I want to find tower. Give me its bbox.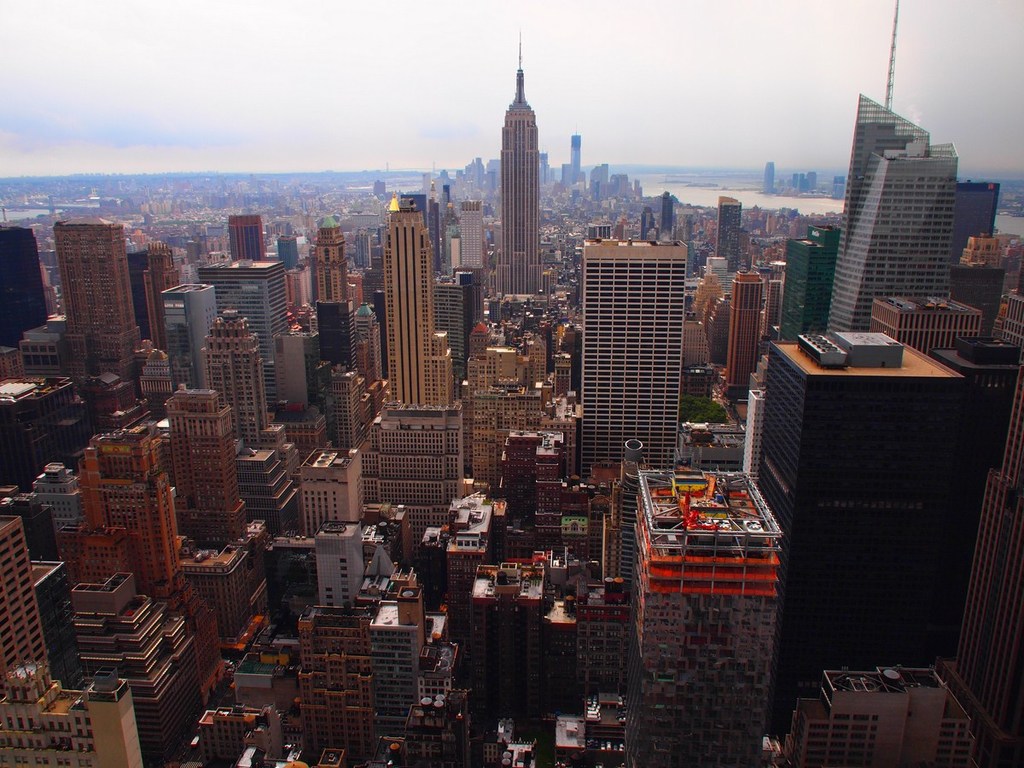
{"x1": 298, "y1": 438, "x2": 372, "y2": 539}.
